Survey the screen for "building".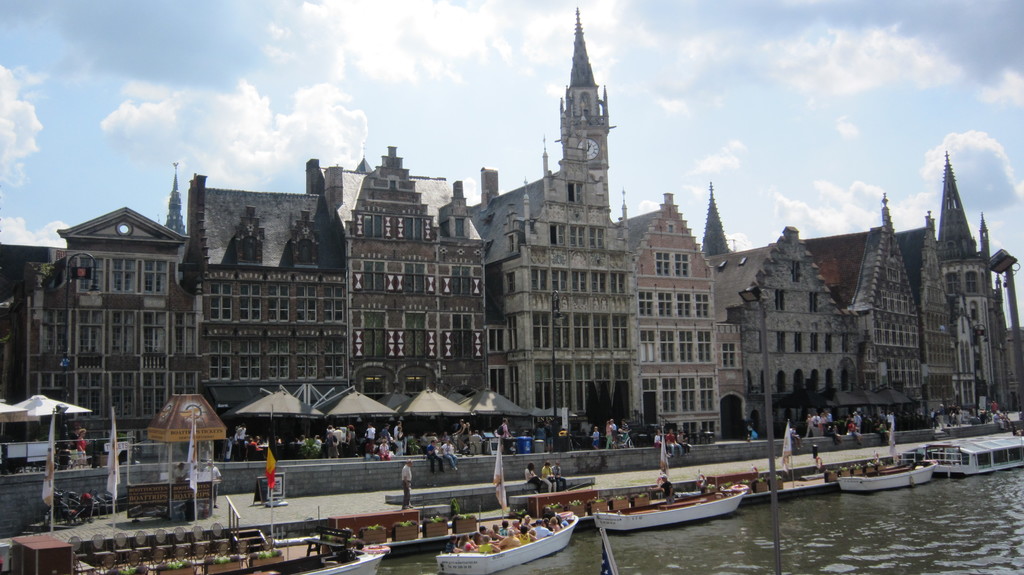
Survey found: 935:158:1023:423.
